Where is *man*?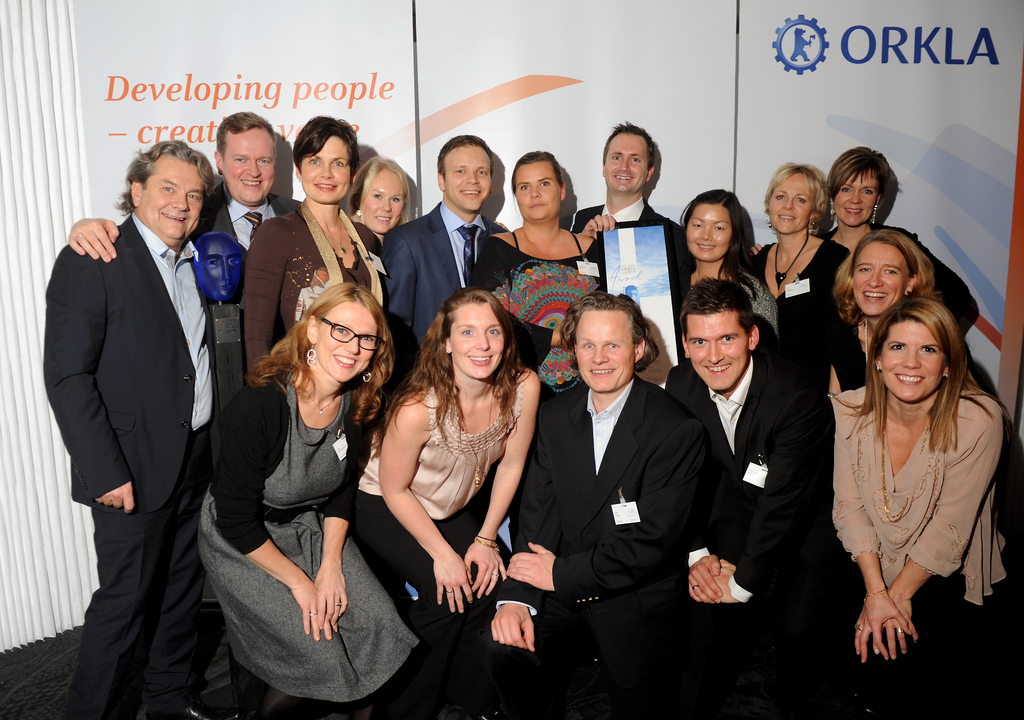
[572, 122, 694, 345].
